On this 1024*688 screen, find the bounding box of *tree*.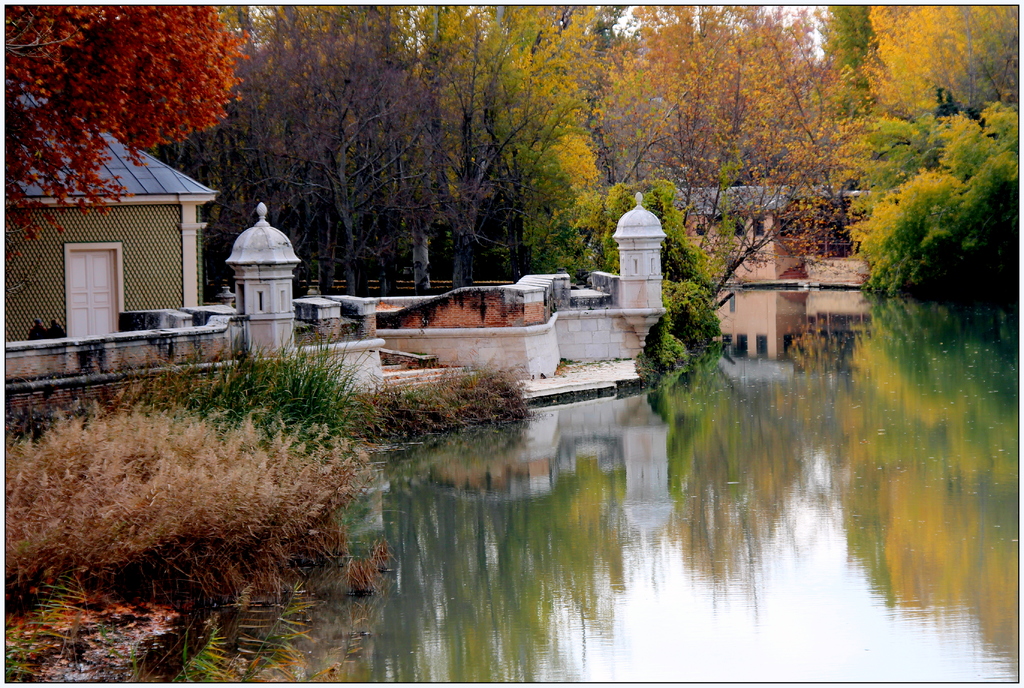
Bounding box: [x1=0, y1=0, x2=253, y2=266].
